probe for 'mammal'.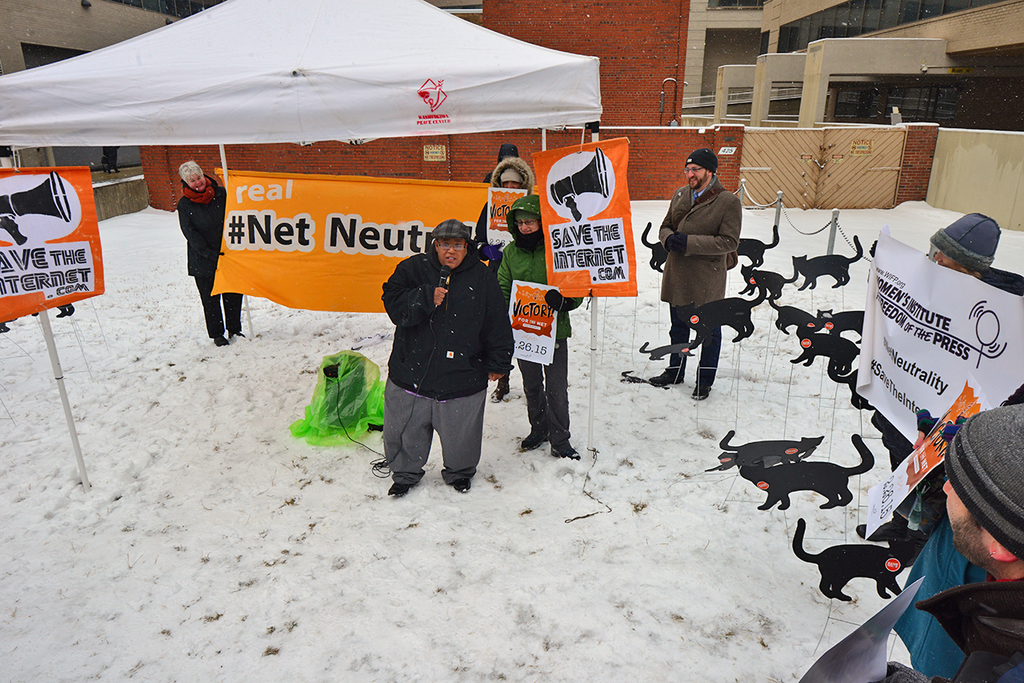
Probe result: 744 258 798 301.
